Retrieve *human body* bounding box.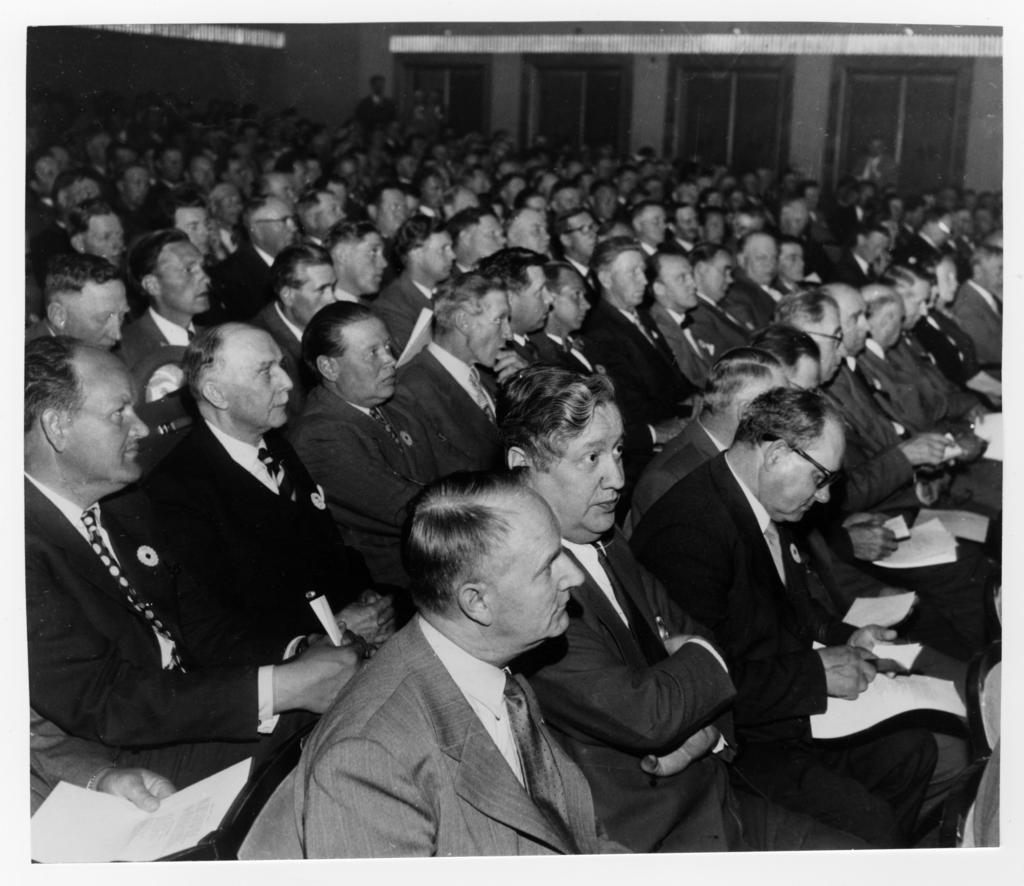
Bounding box: pyautogui.locateOnScreen(401, 337, 522, 468).
